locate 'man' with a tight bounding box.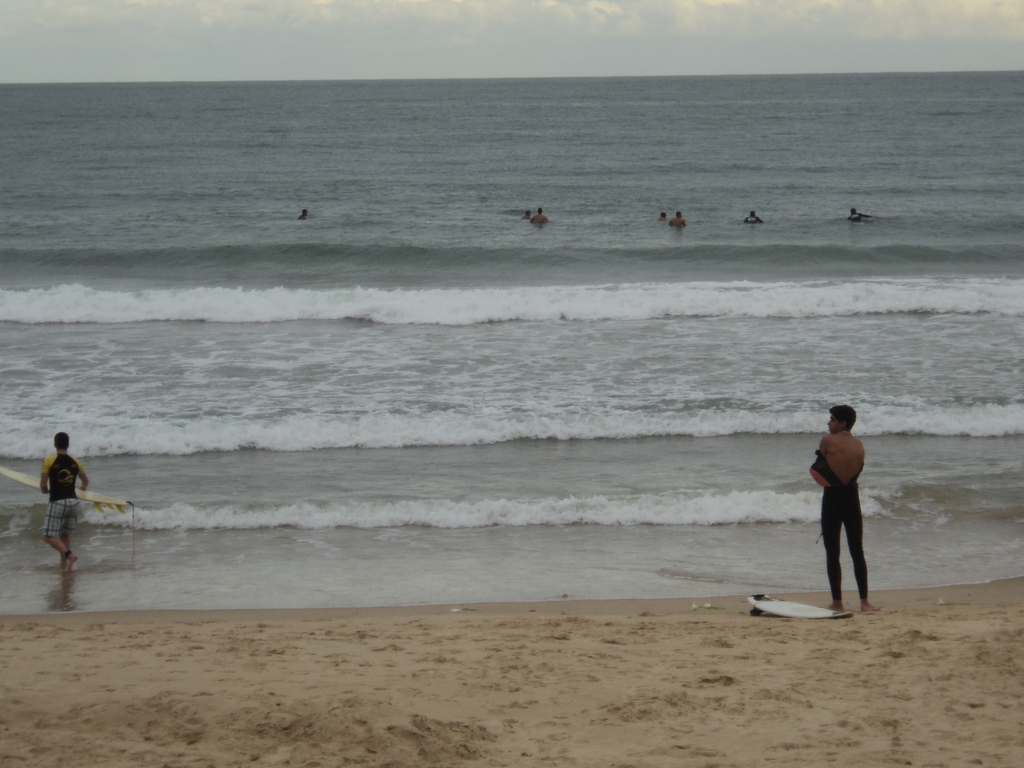
{"left": 529, "top": 207, "right": 557, "bottom": 227}.
